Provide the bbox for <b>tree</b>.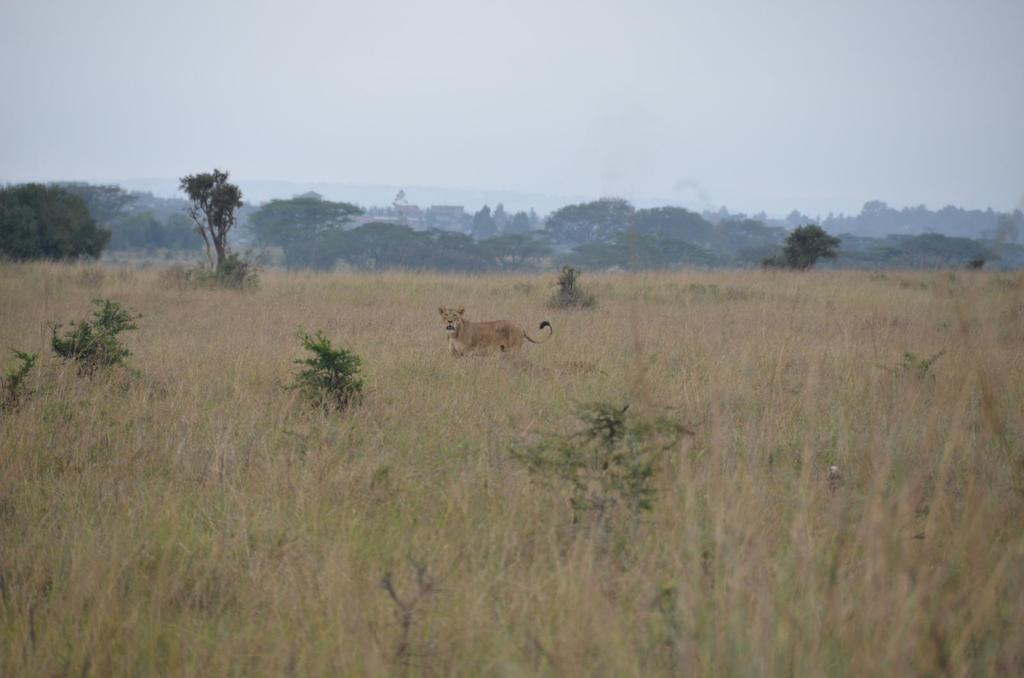
706:207:769:261.
